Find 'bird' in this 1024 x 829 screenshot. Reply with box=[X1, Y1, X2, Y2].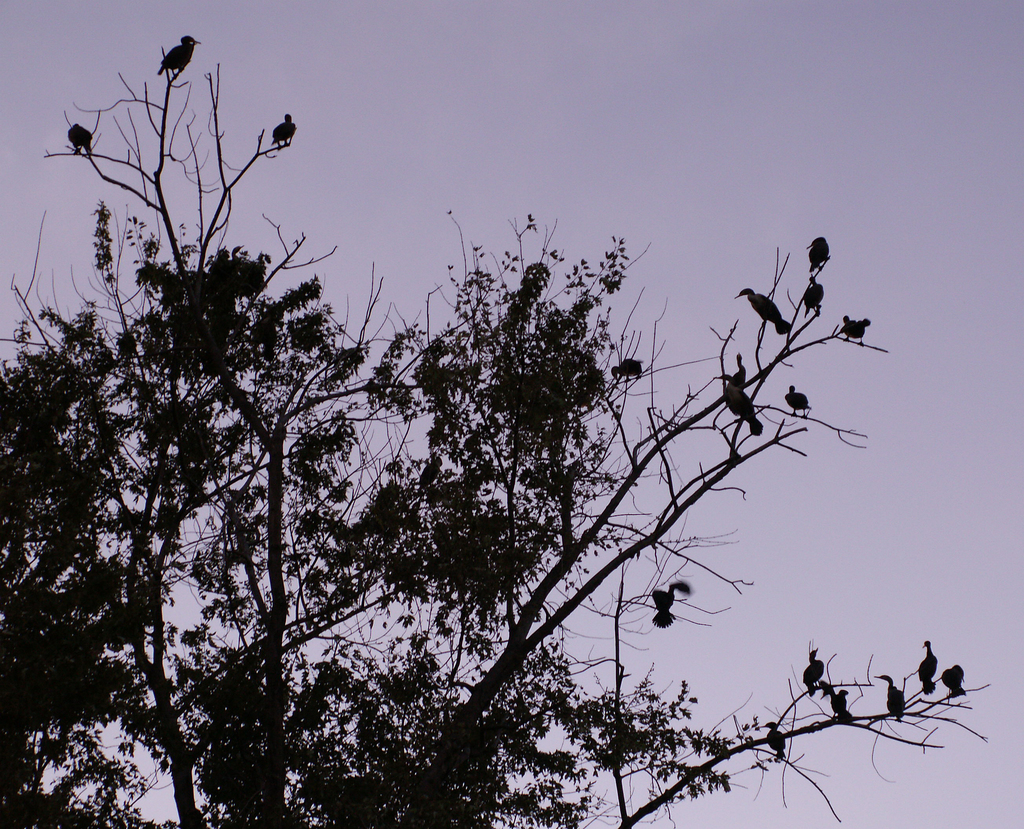
box=[608, 357, 646, 386].
